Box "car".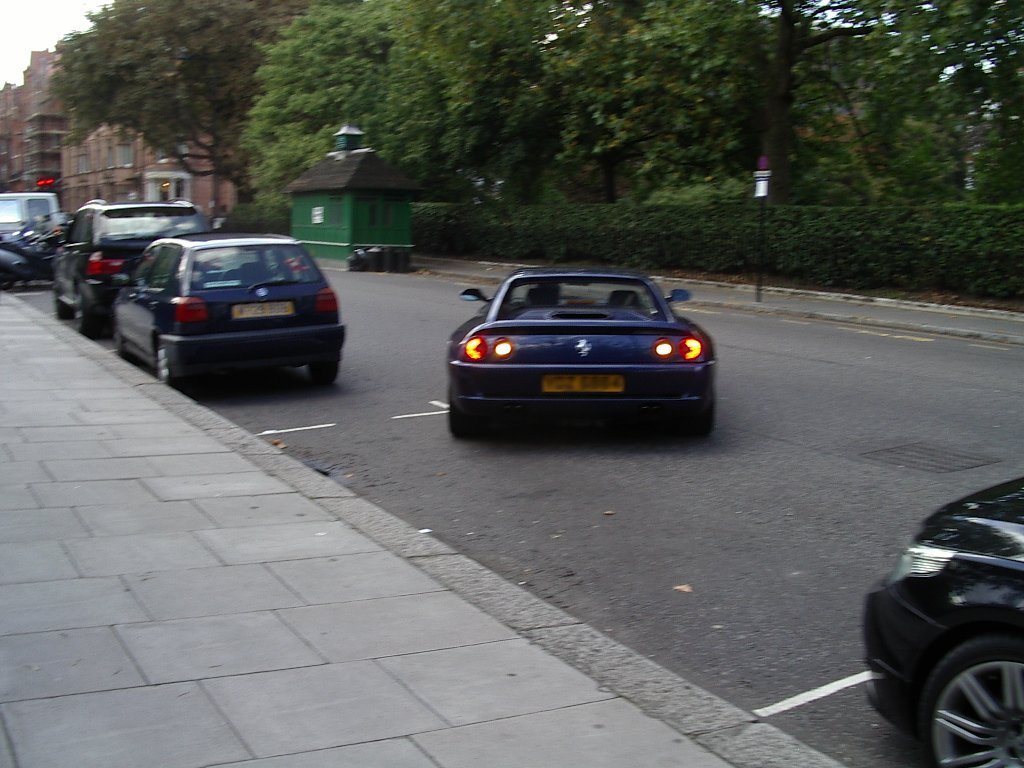
(867, 474, 1023, 767).
